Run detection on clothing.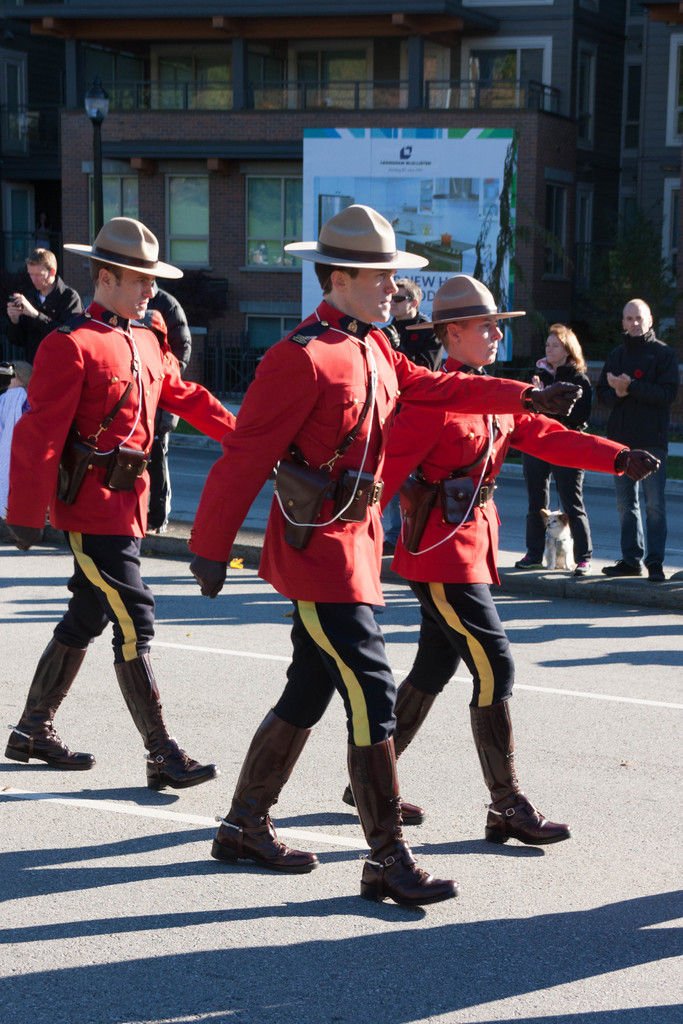
Result: [1, 281, 78, 365].
